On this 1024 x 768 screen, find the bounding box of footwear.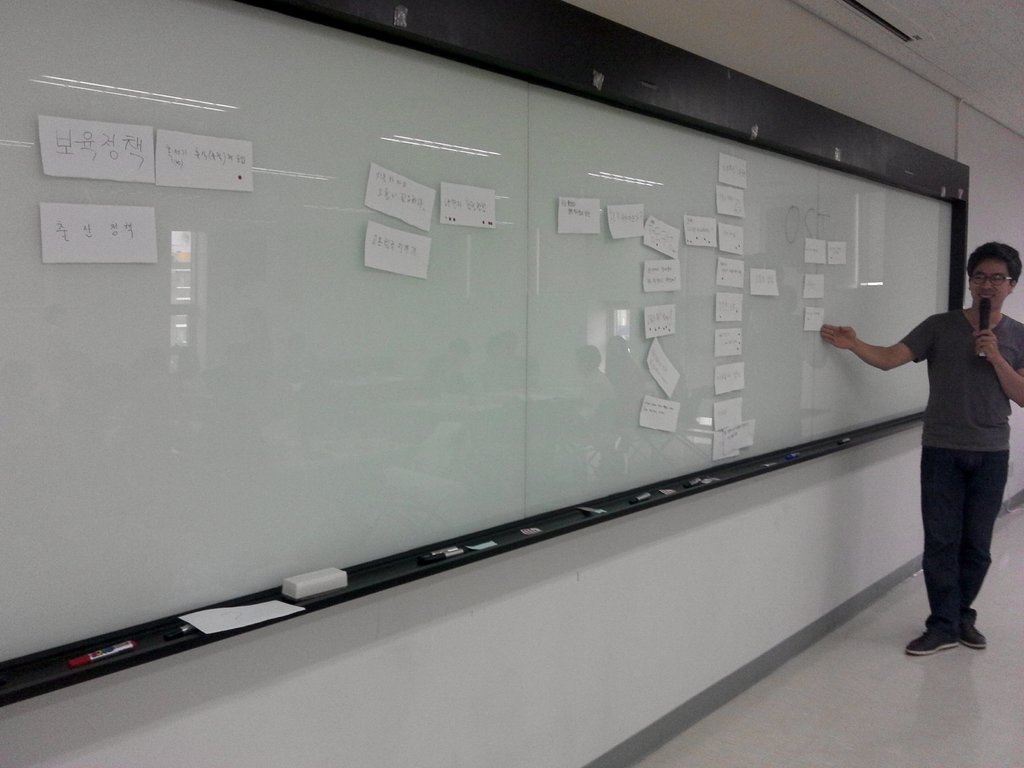
Bounding box: {"x1": 960, "y1": 625, "x2": 991, "y2": 648}.
